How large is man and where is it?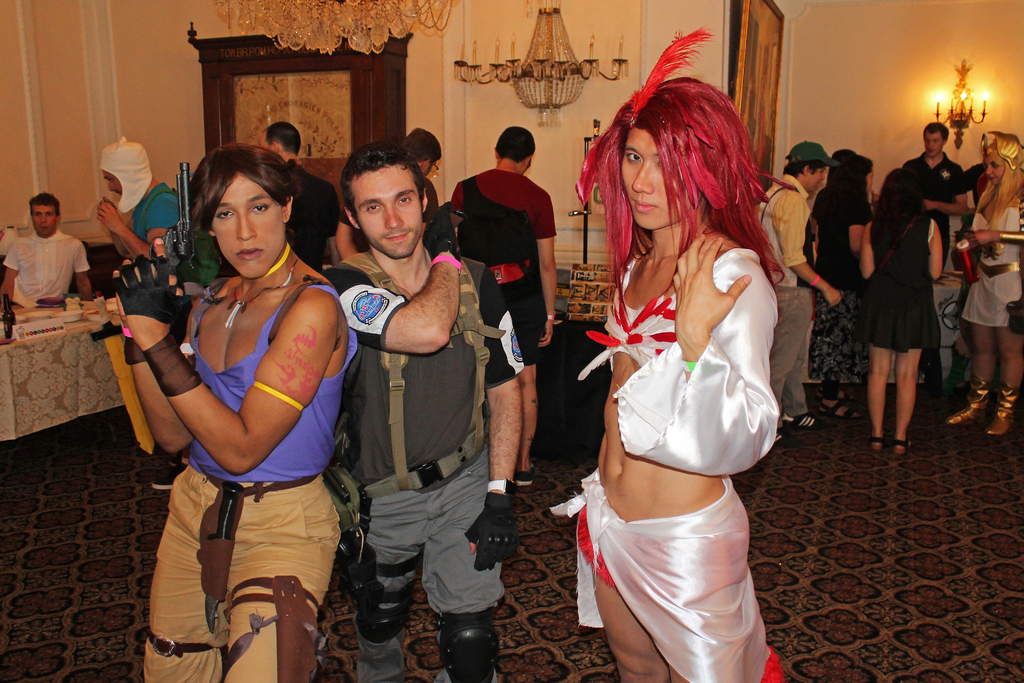
Bounding box: pyautogui.locateOnScreen(333, 126, 446, 257).
